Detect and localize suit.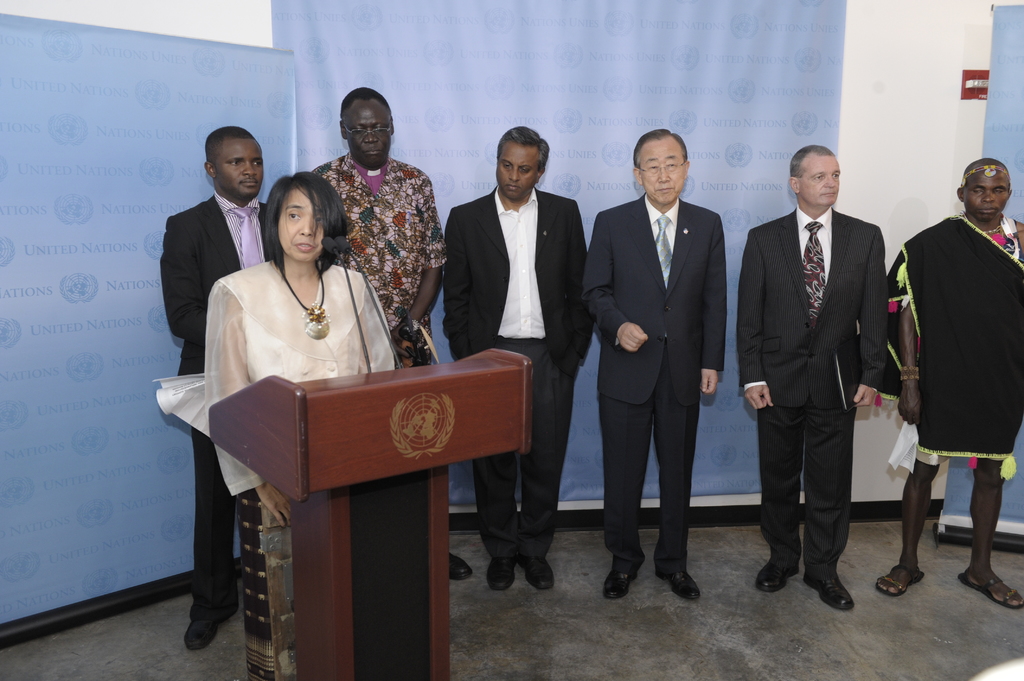
Localized at [left=586, top=189, right=730, bottom=566].
